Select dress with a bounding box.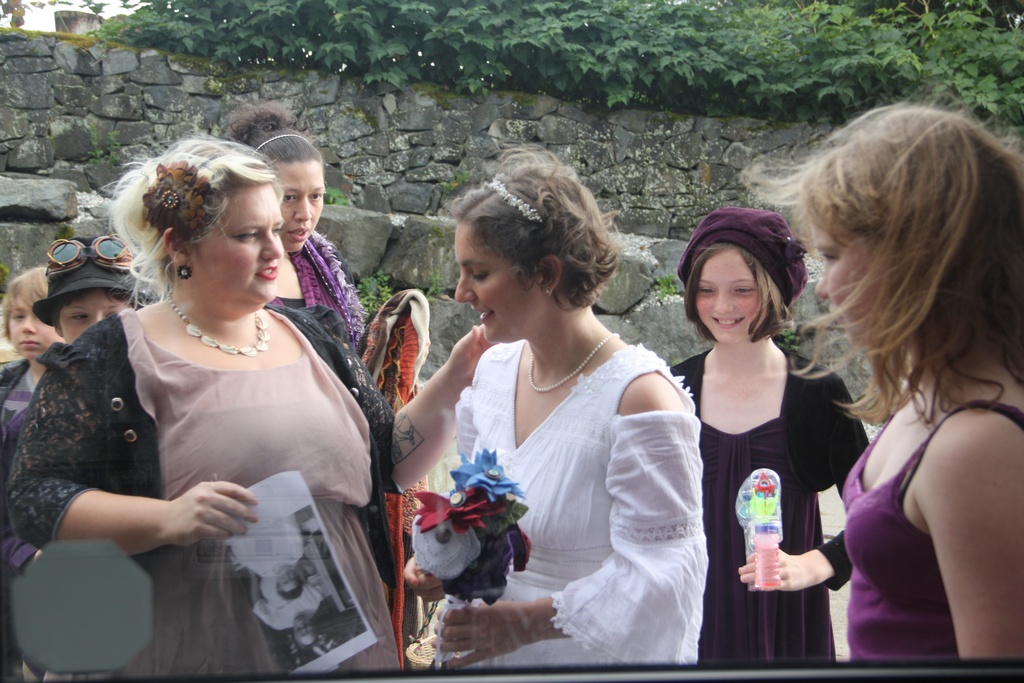
bbox=(410, 263, 712, 665).
